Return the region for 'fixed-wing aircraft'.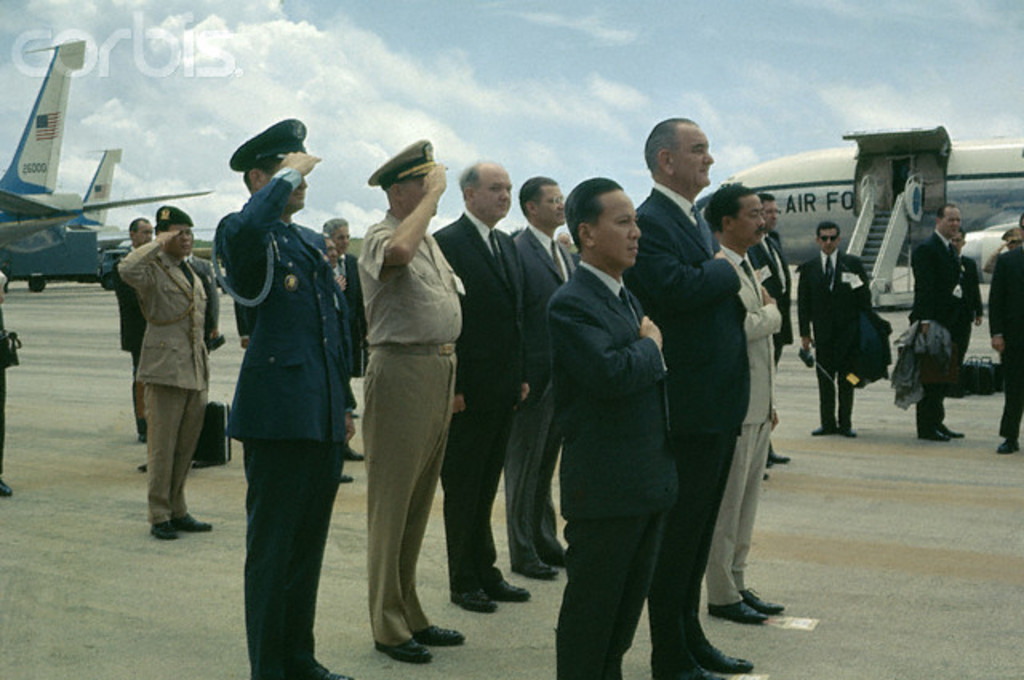
<box>683,128,1022,318</box>.
